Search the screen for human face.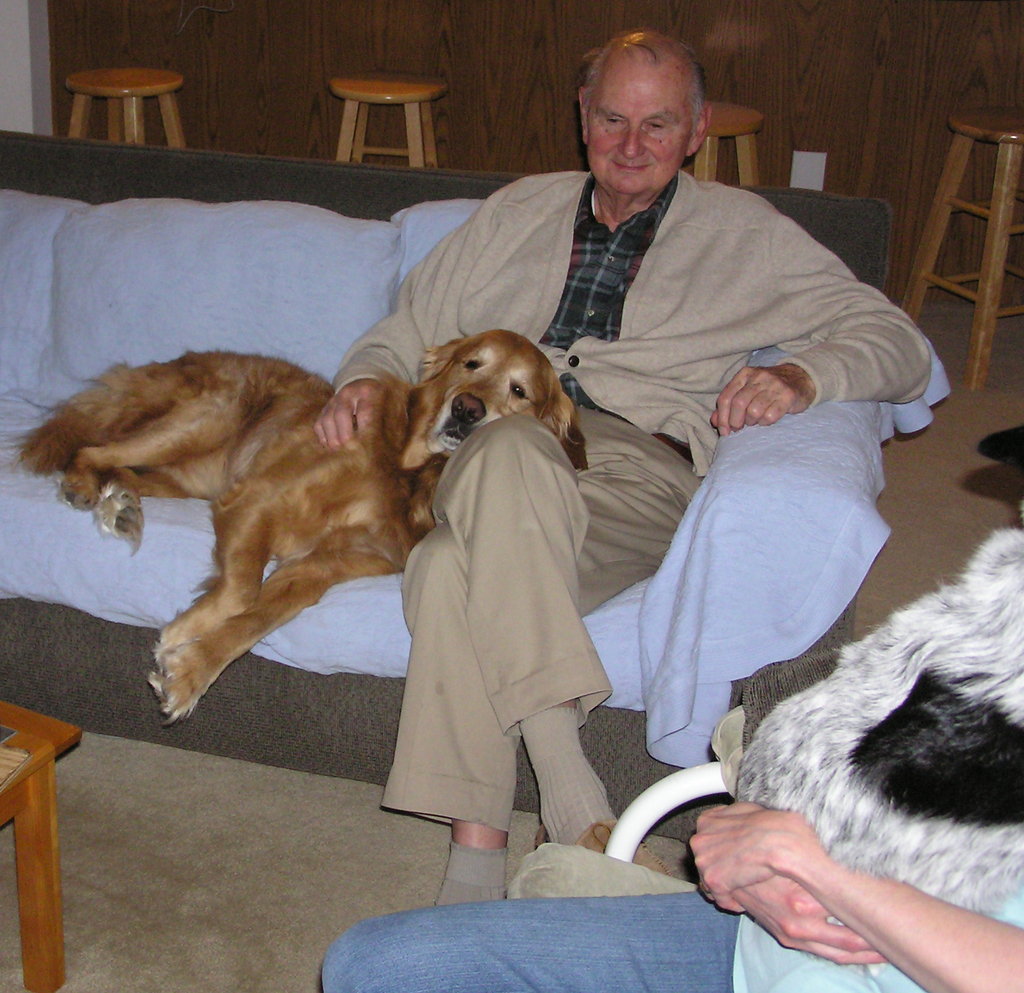
Found at locate(582, 77, 687, 196).
